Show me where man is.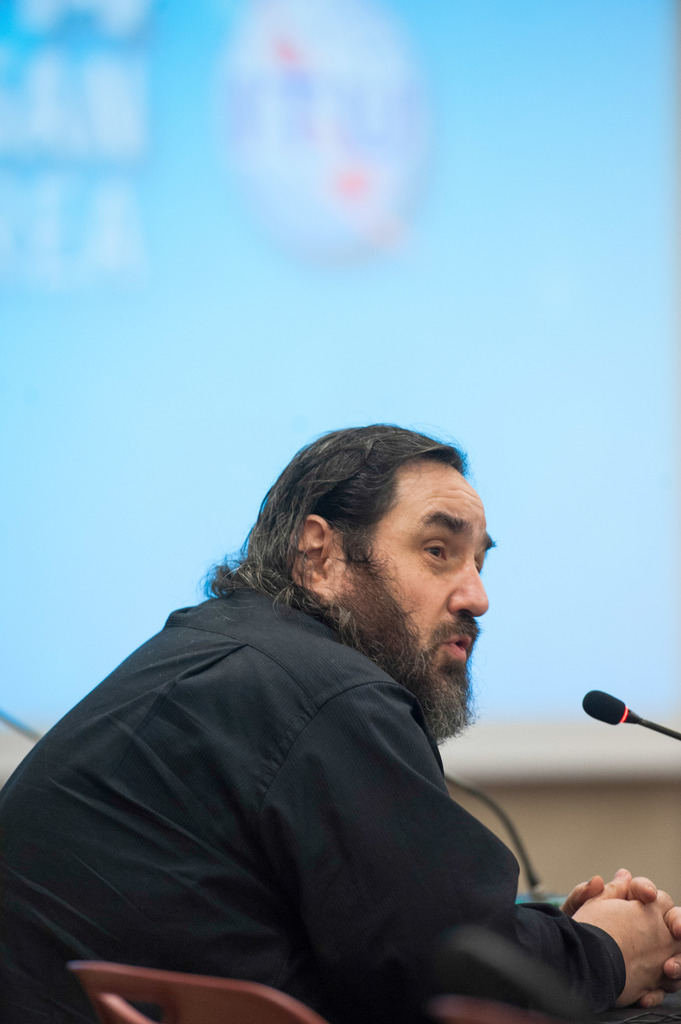
man is at 10:397:627:1013.
